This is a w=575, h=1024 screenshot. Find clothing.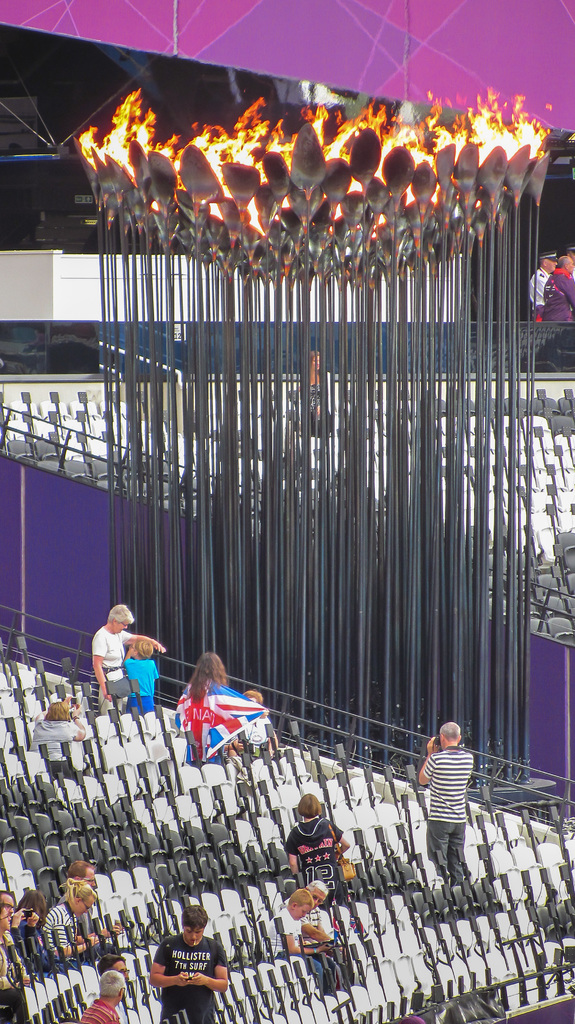
Bounding box: box=[144, 934, 226, 1011].
